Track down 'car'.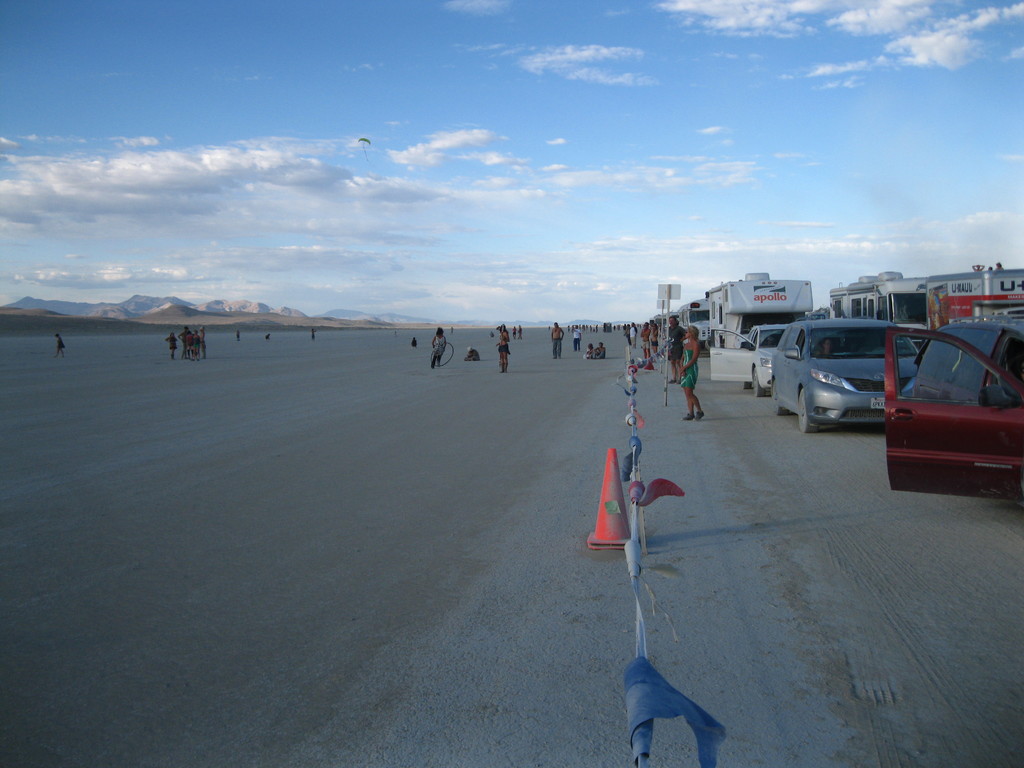
Tracked to {"left": 767, "top": 319, "right": 922, "bottom": 430}.
